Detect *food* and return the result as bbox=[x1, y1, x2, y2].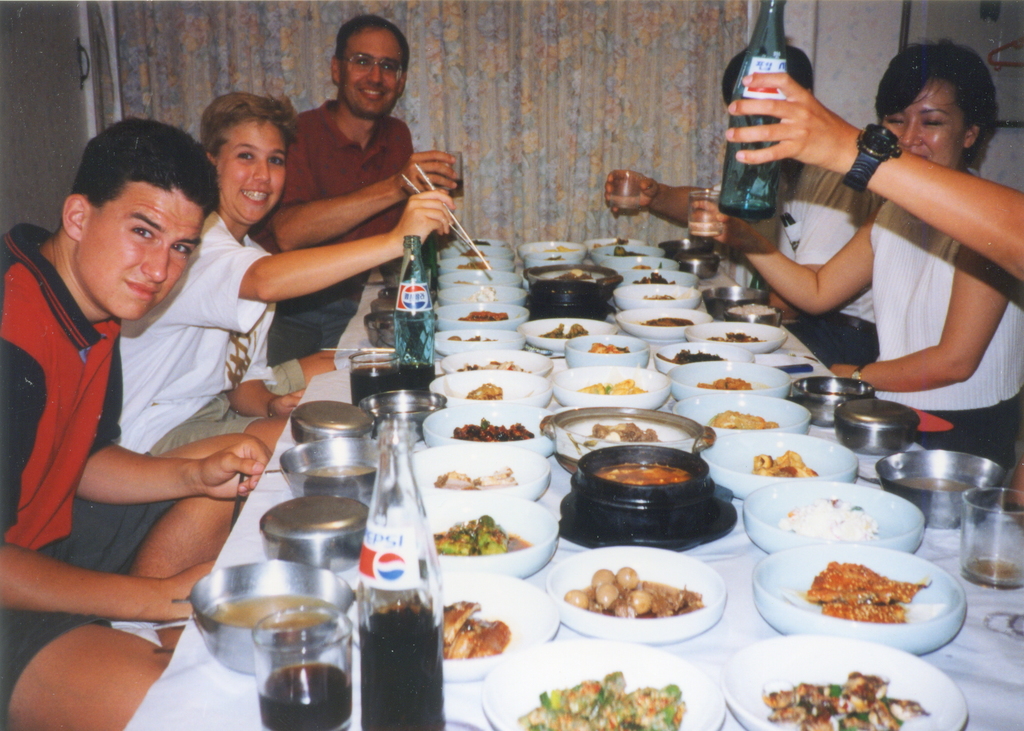
bbox=[657, 346, 719, 361].
